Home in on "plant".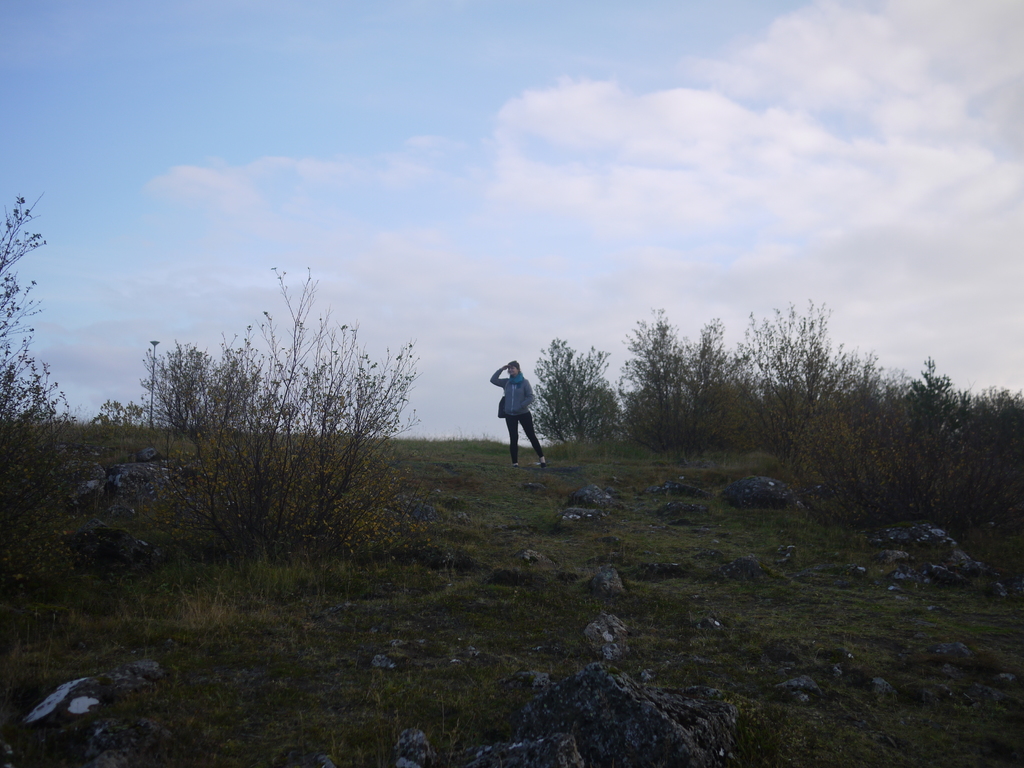
Homed in at 0:188:77:472.
